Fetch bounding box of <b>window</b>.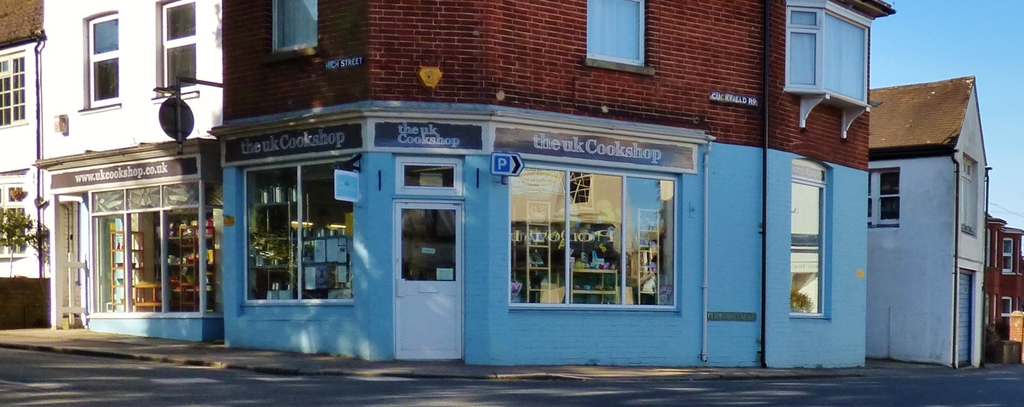
Bbox: l=788, t=9, r=872, b=97.
